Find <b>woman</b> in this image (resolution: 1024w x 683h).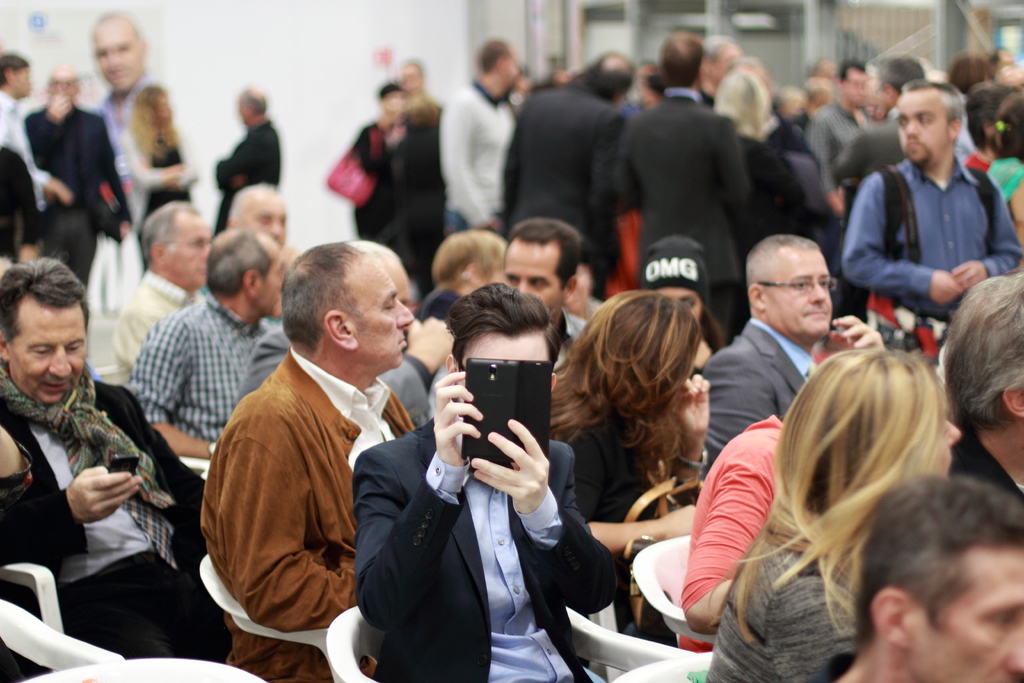
[x1=641, y1=235, x2=721, y2=378].
